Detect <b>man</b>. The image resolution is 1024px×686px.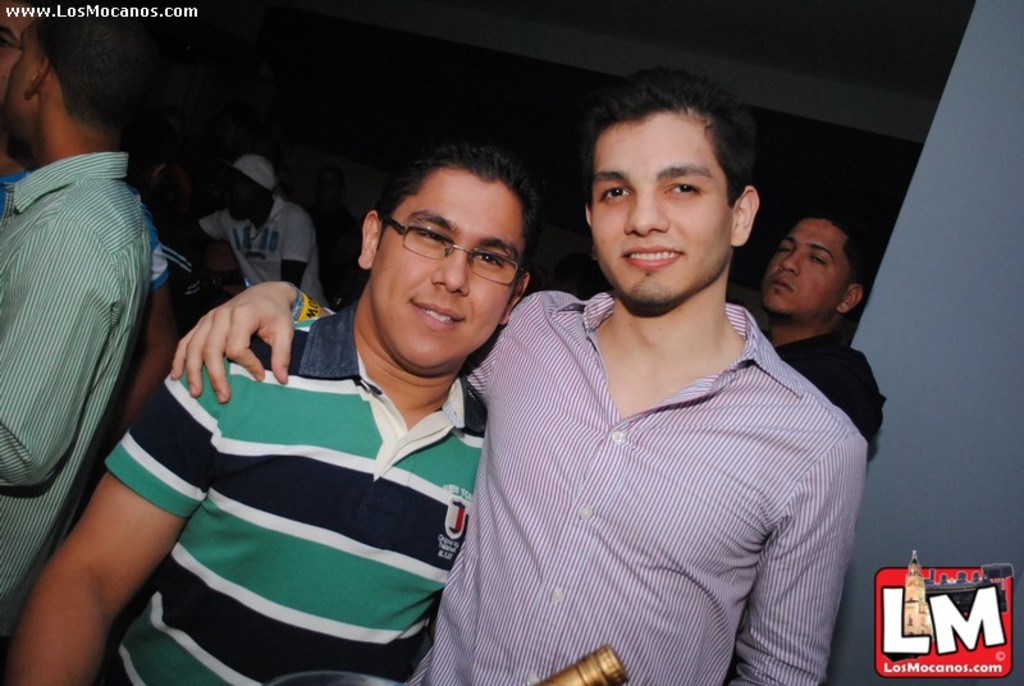
pyautogui.locateOnScreen(198, 157, 344, 326).
